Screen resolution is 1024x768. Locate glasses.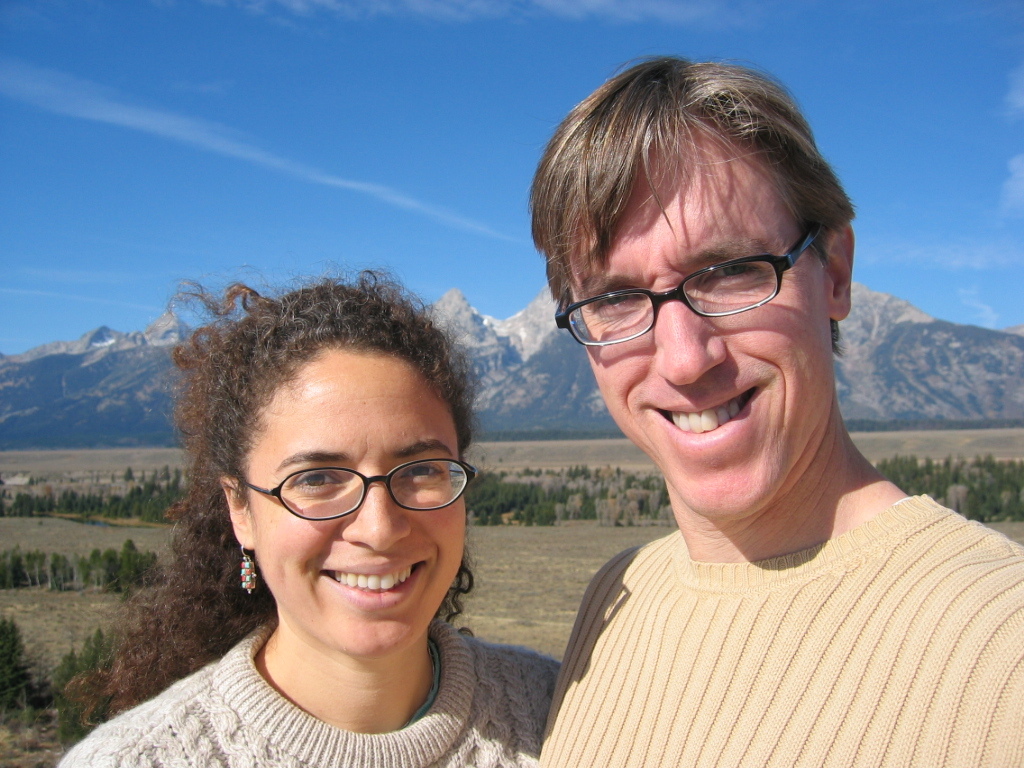
detection(569, 244, 840, 341).
